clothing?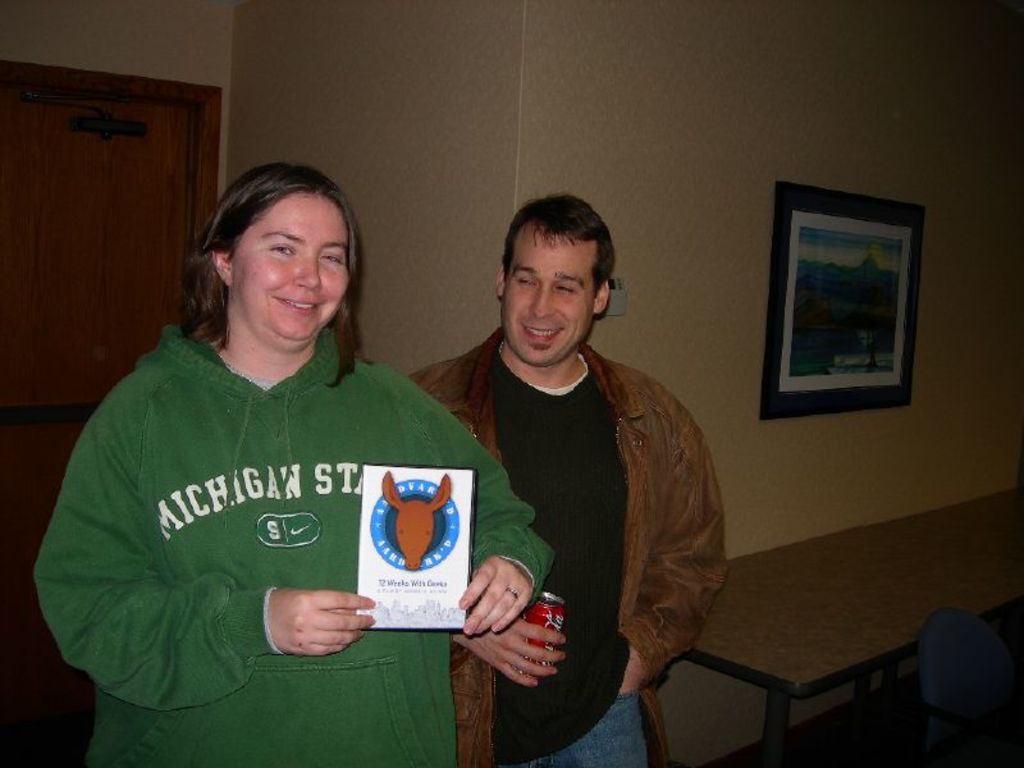
(410, 306, 732, 767)
